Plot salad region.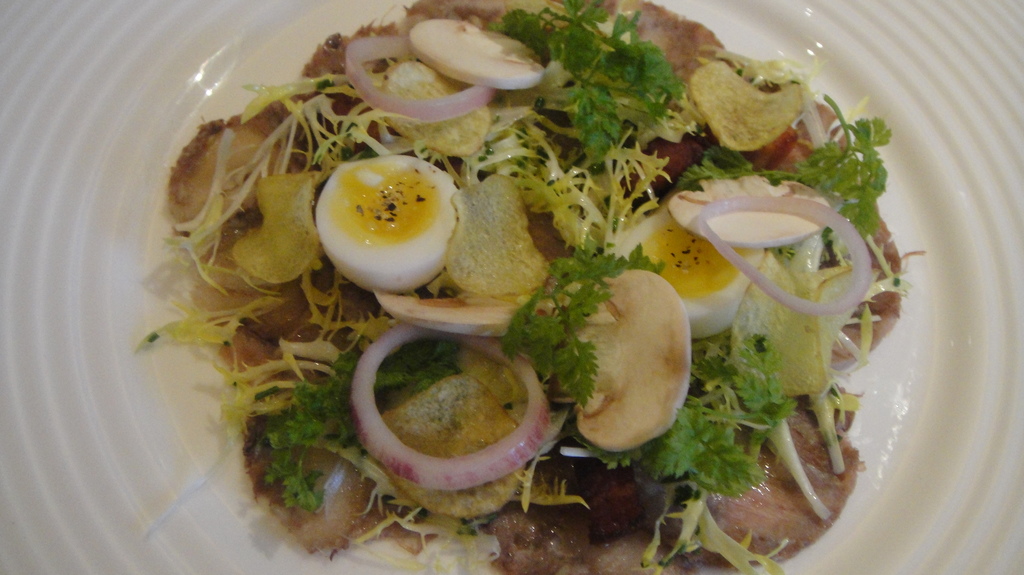
Plotted at 132,0,918,574.
